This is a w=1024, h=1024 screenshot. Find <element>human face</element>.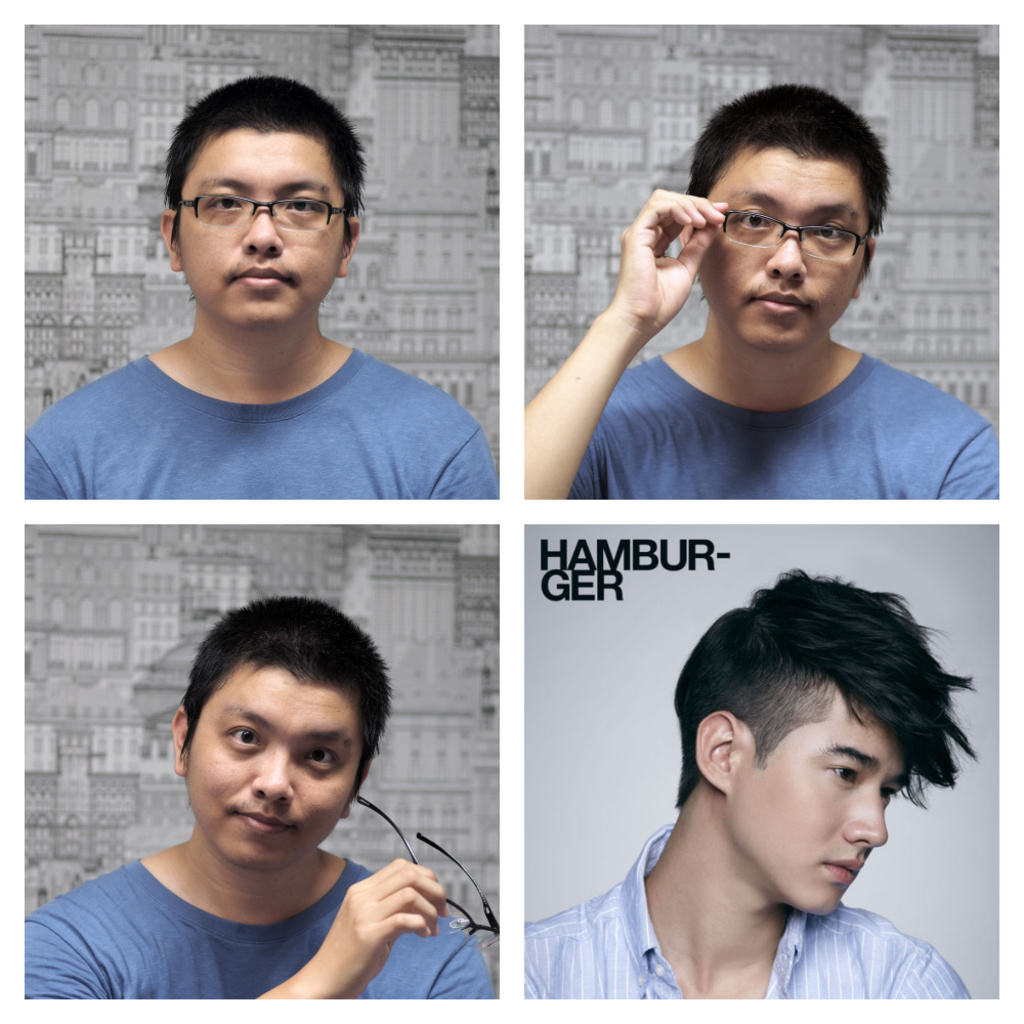
Bounding box: left=184, top=675, right=361, bottom=873.
